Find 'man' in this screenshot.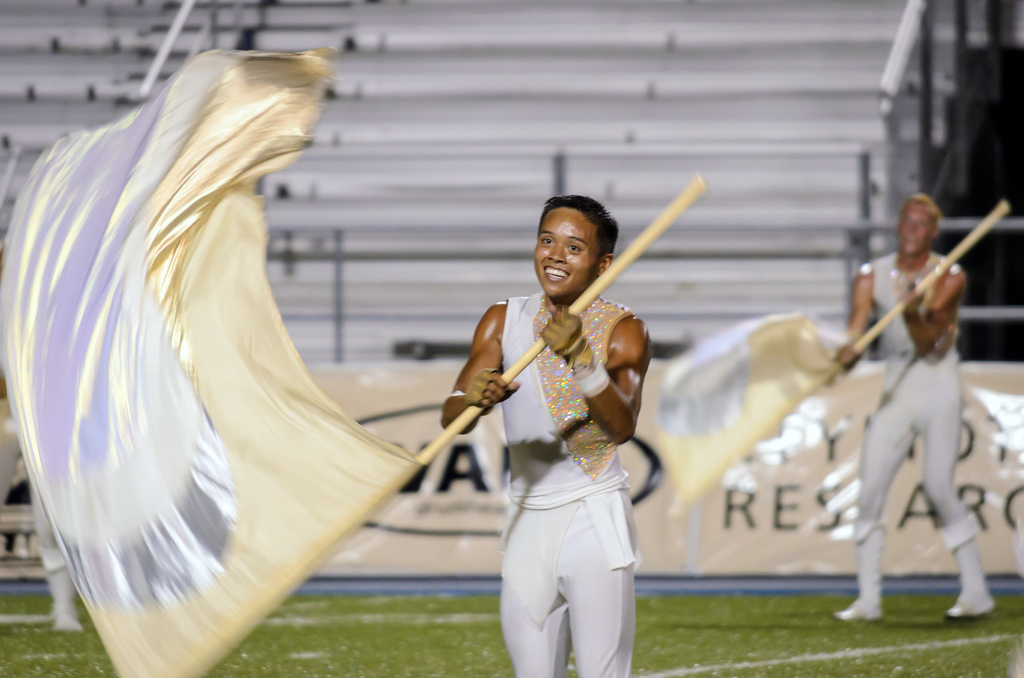
The bounding box for 'man' is 820/189/990/625.
